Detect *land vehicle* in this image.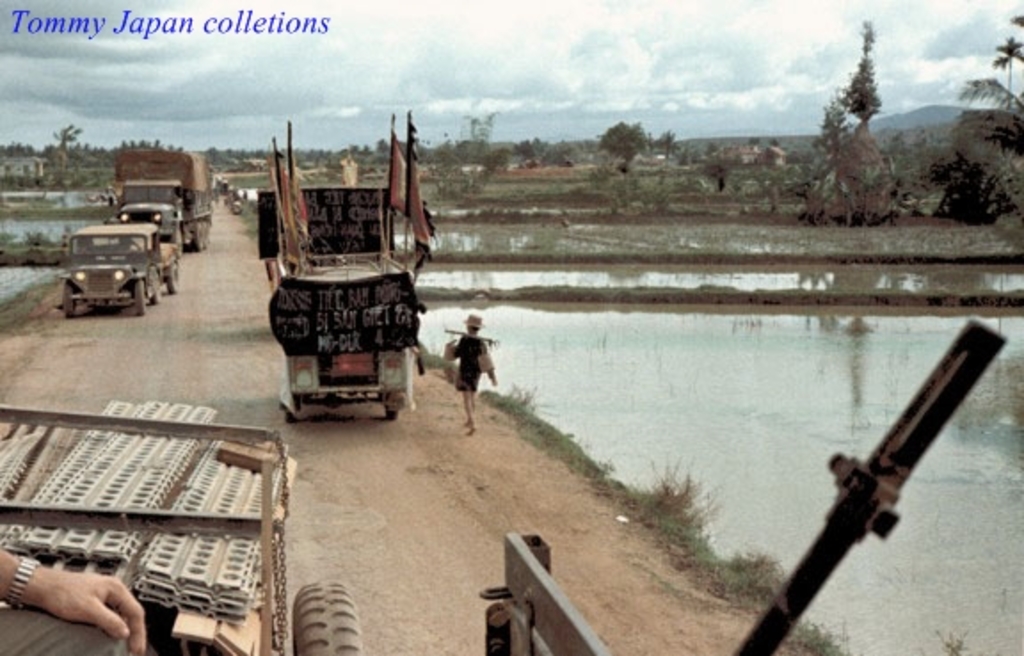
Detection: [105,148,219,252].
